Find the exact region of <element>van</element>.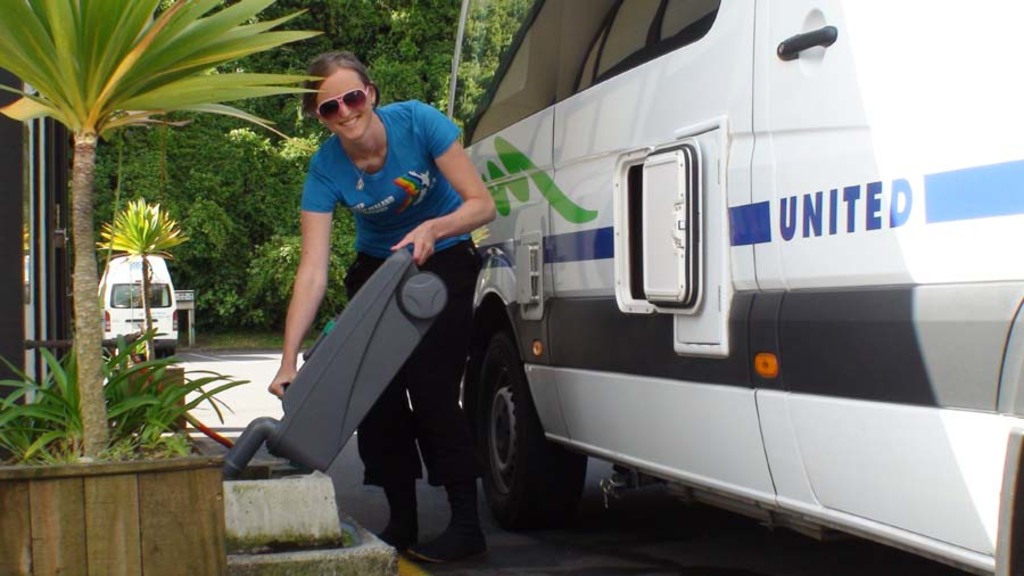
Exact region: <box>463,0,1023,575</box>.
